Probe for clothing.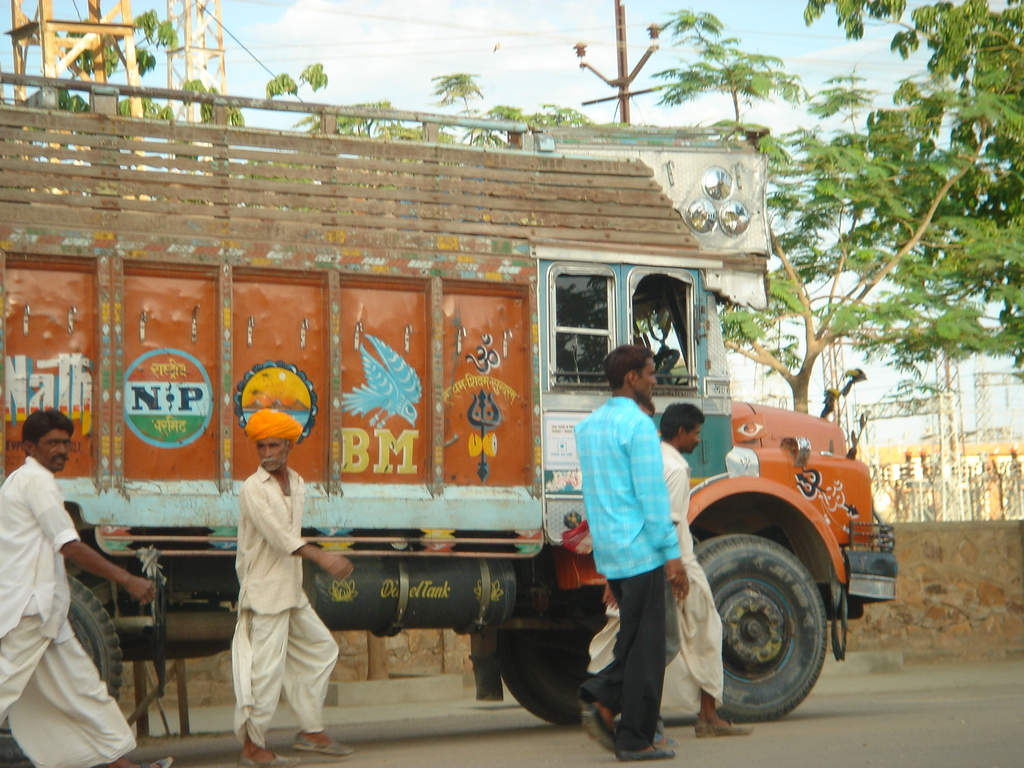
Probe result: [574,393,685,752].
